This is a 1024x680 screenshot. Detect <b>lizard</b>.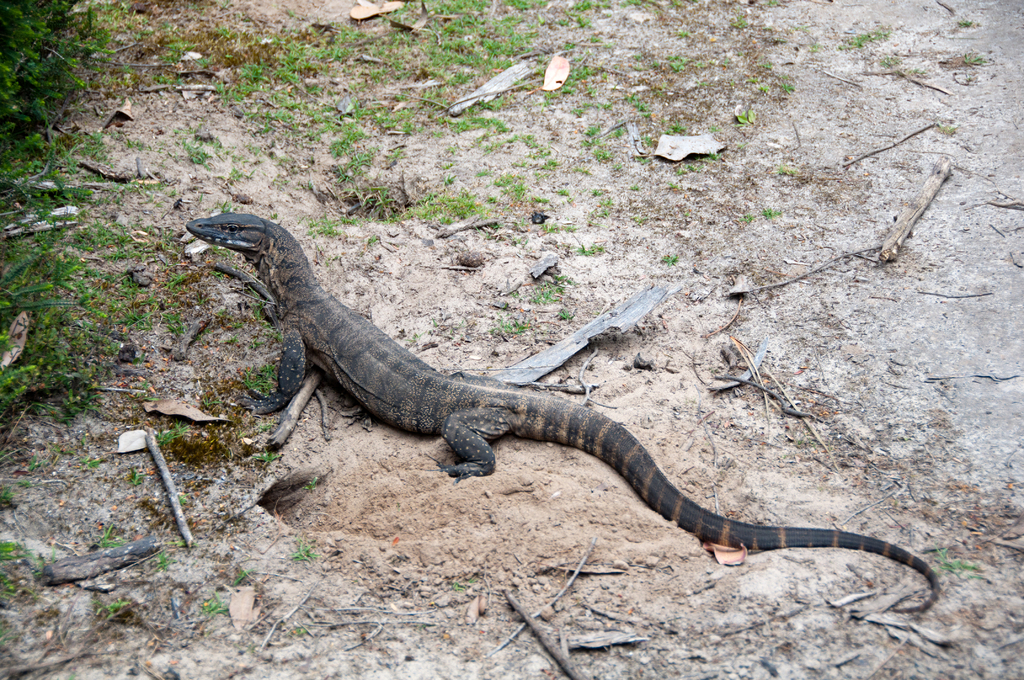
154,214,956,609.
